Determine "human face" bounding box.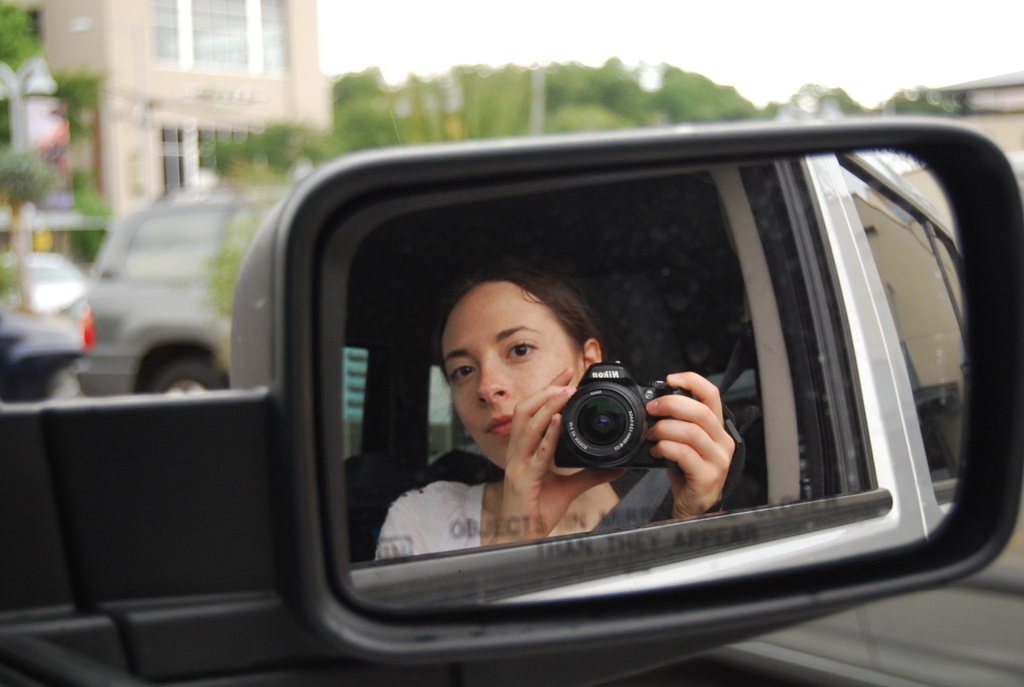
Determined: [443,279,572,468].
